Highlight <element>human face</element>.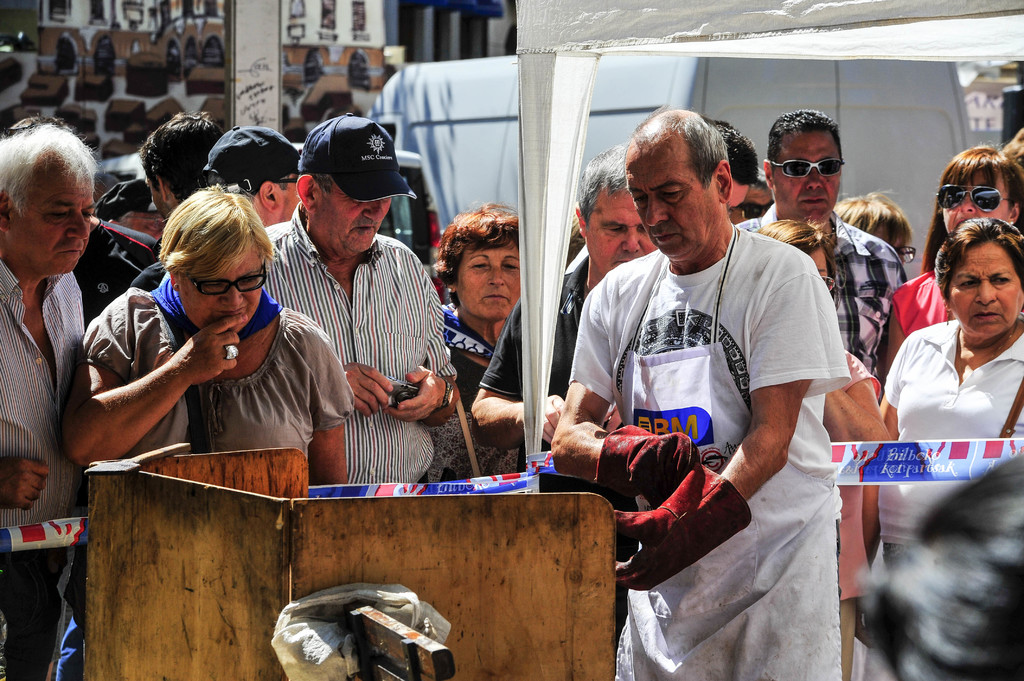
Highlighted region: bbox=[454, 239, 521, 322].
